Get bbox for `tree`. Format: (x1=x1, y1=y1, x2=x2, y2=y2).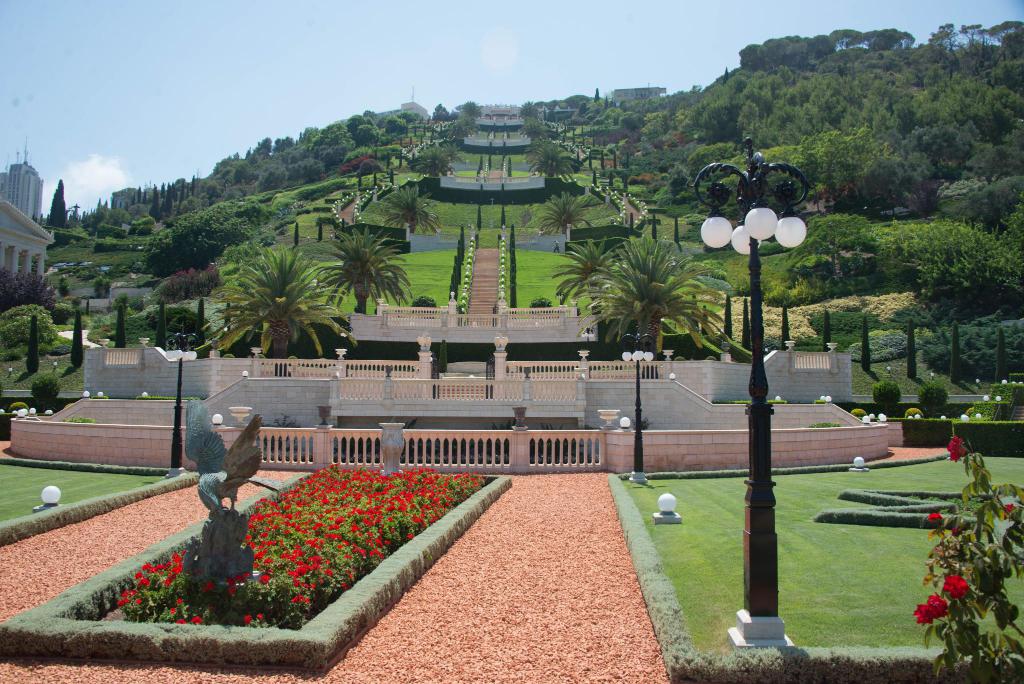
(x1=211, y1=228, x2=332, y2=363).
